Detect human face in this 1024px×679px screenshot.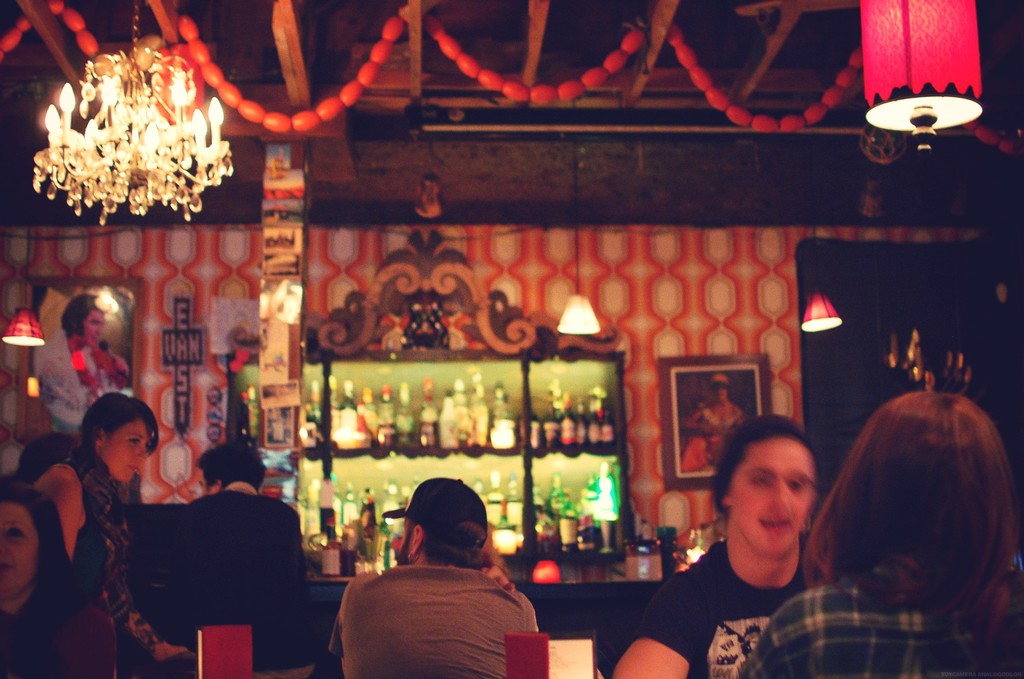
Detection: box=[735, 440, 819, 561].
